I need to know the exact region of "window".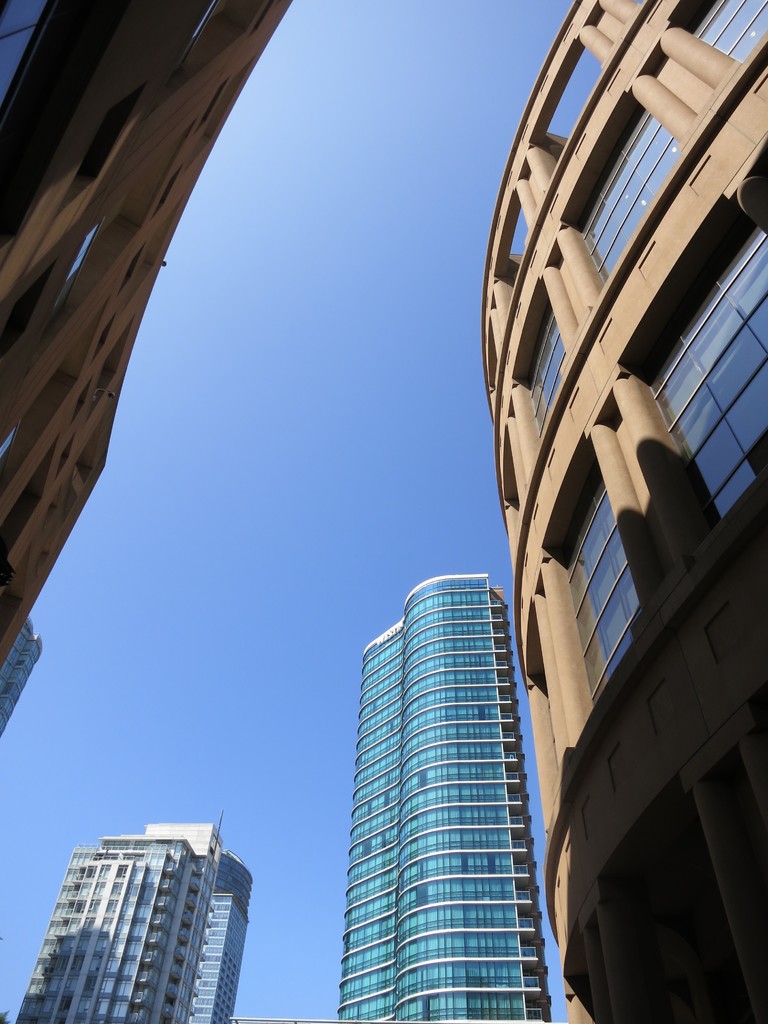
Region: <box>689,0,767,61</box>.
